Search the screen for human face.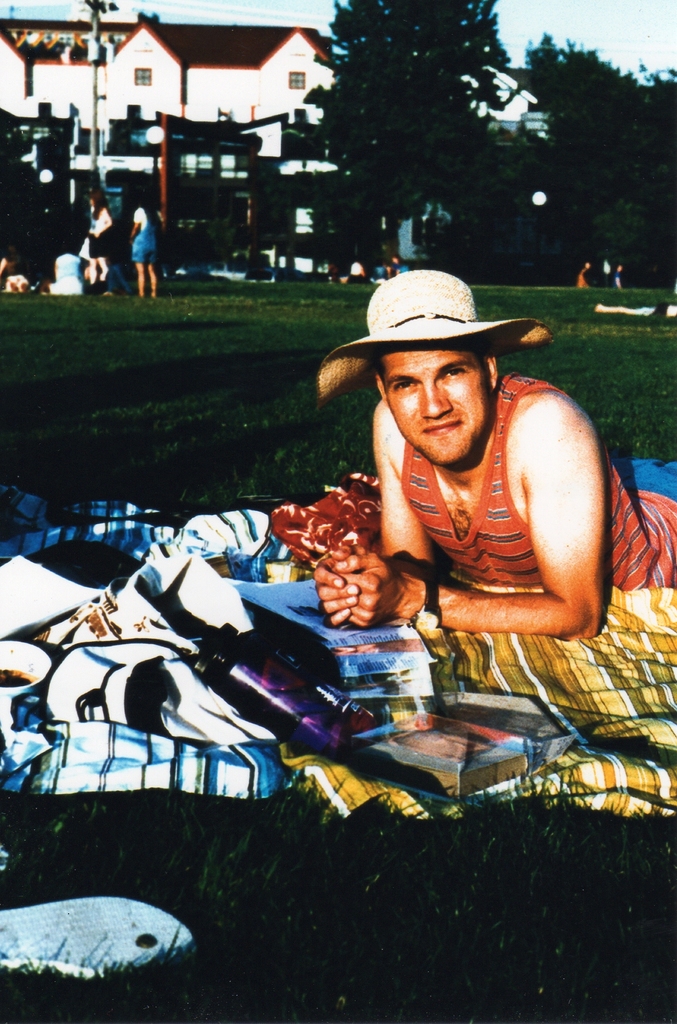
Found at (left=385, top=352, right=489, bottom=465).
